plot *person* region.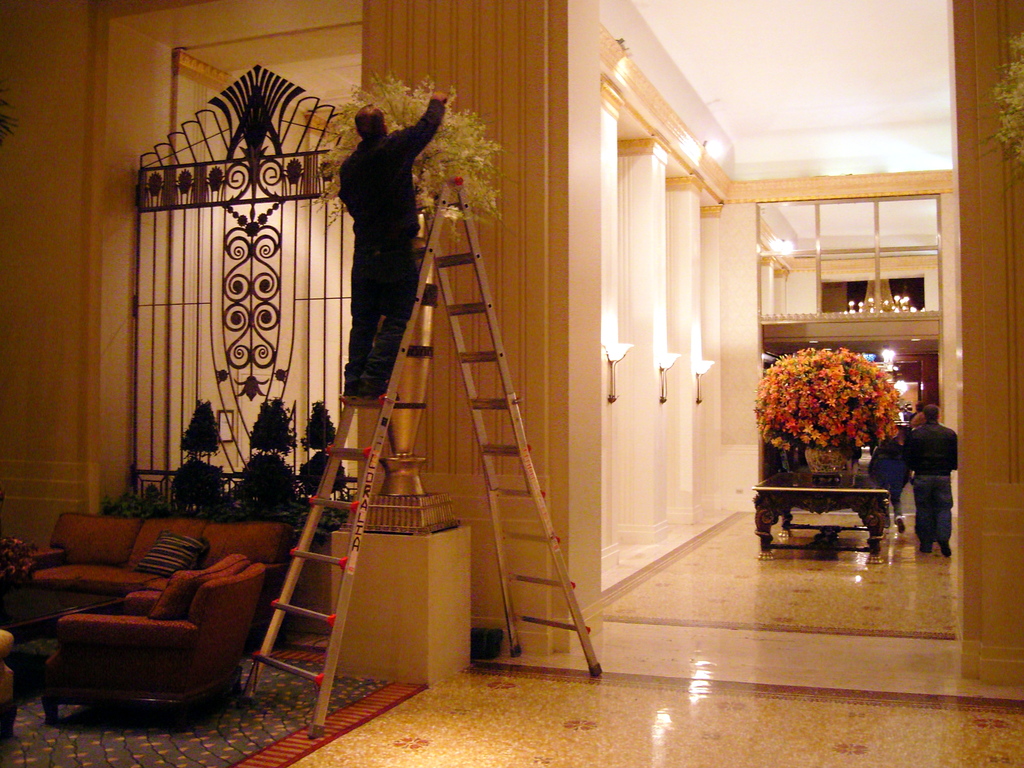
Plotted at Rect(334, 93, 442, 395).
